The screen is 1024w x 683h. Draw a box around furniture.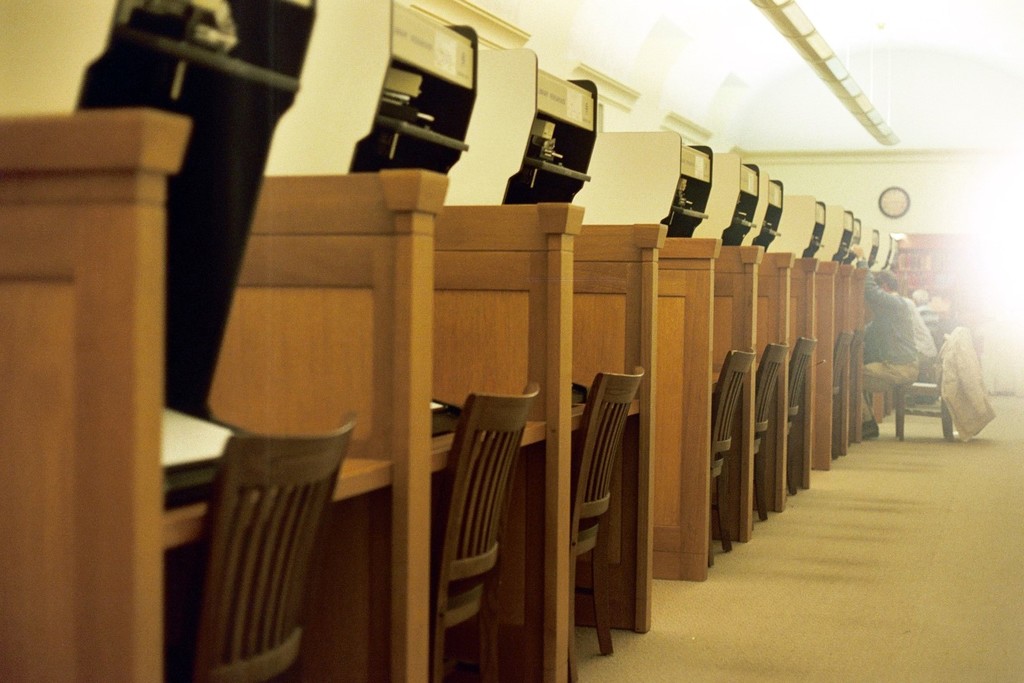
x1=896, y1=330, x2=964, y2=440.
